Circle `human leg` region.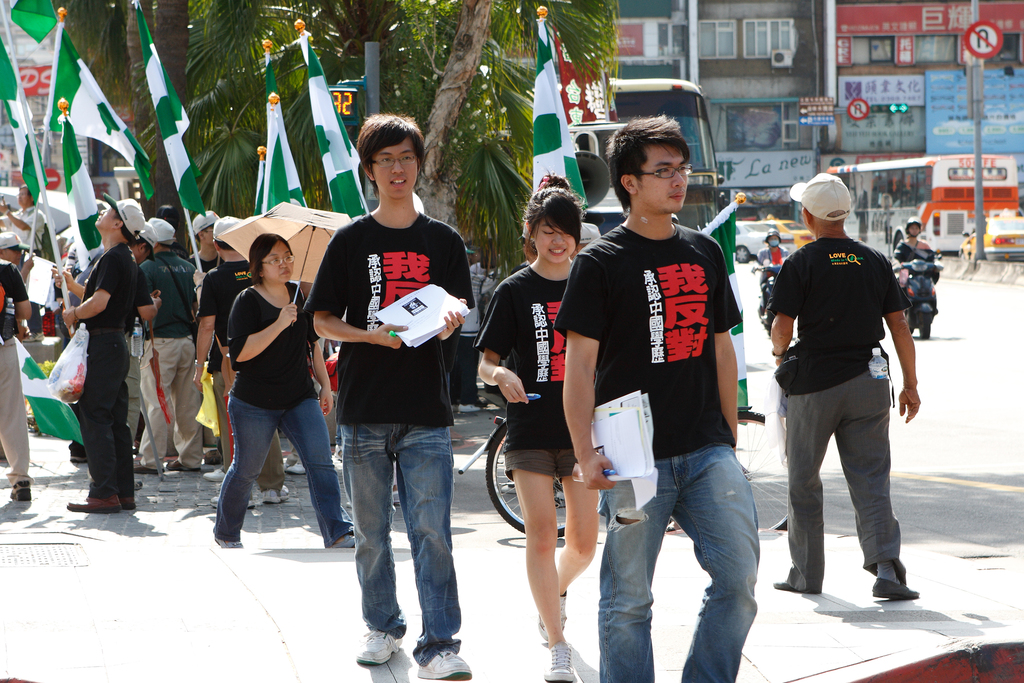
Region: 684, 445, 755, 682.
